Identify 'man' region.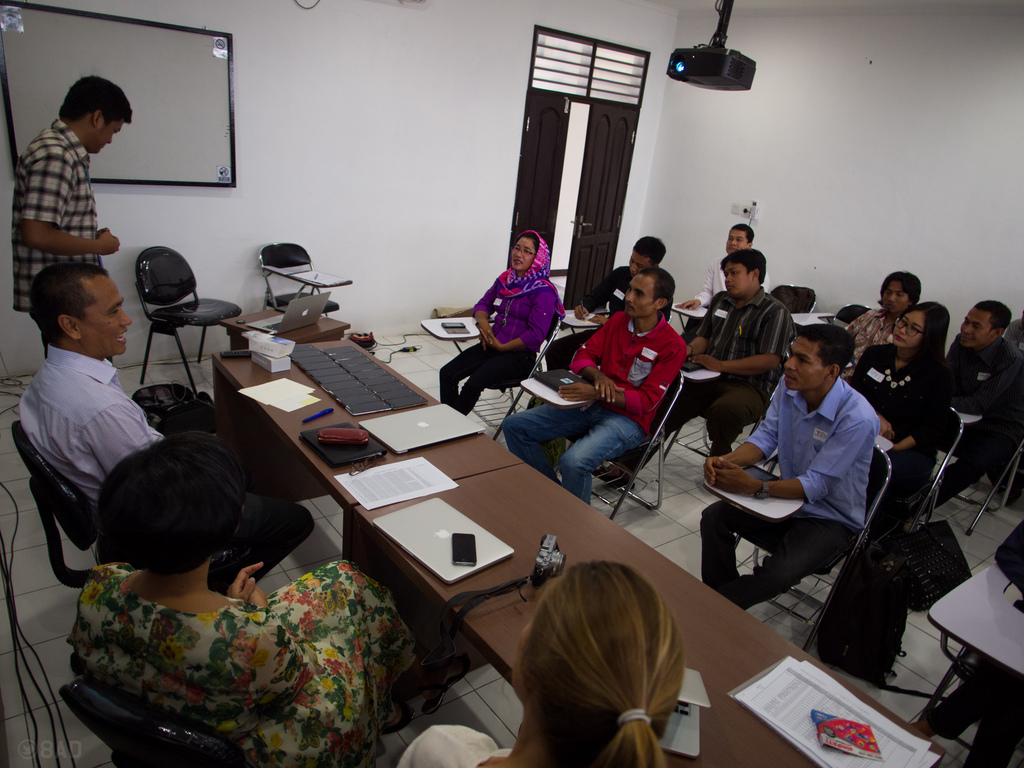
Region: region(17, 262, 312, 602).
